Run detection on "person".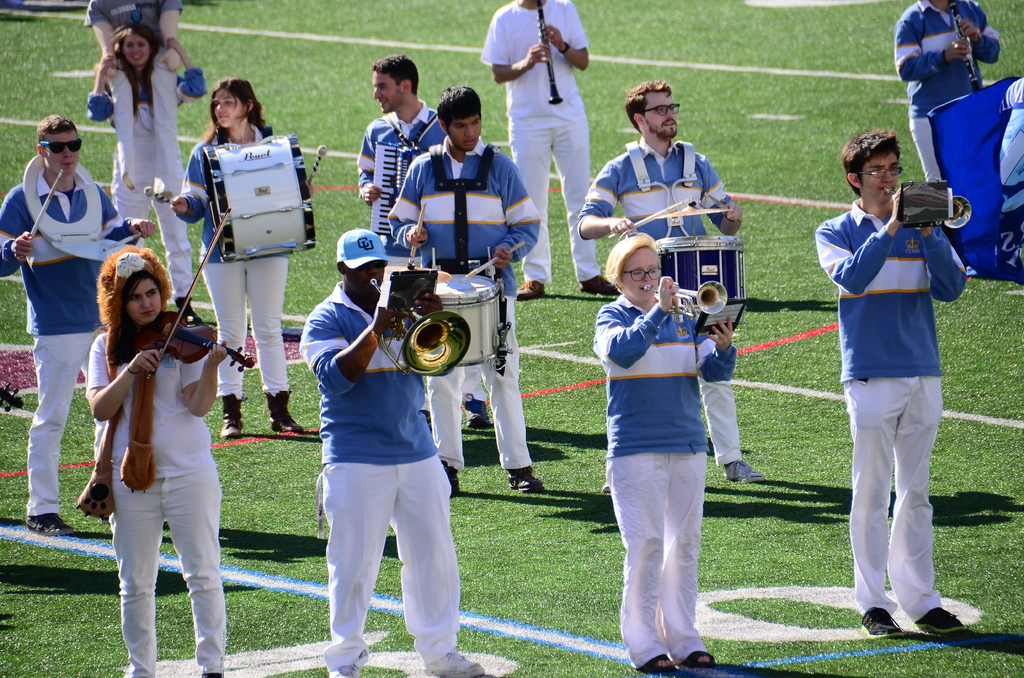
Result: <region>0, 111, 159, 533</region>.
